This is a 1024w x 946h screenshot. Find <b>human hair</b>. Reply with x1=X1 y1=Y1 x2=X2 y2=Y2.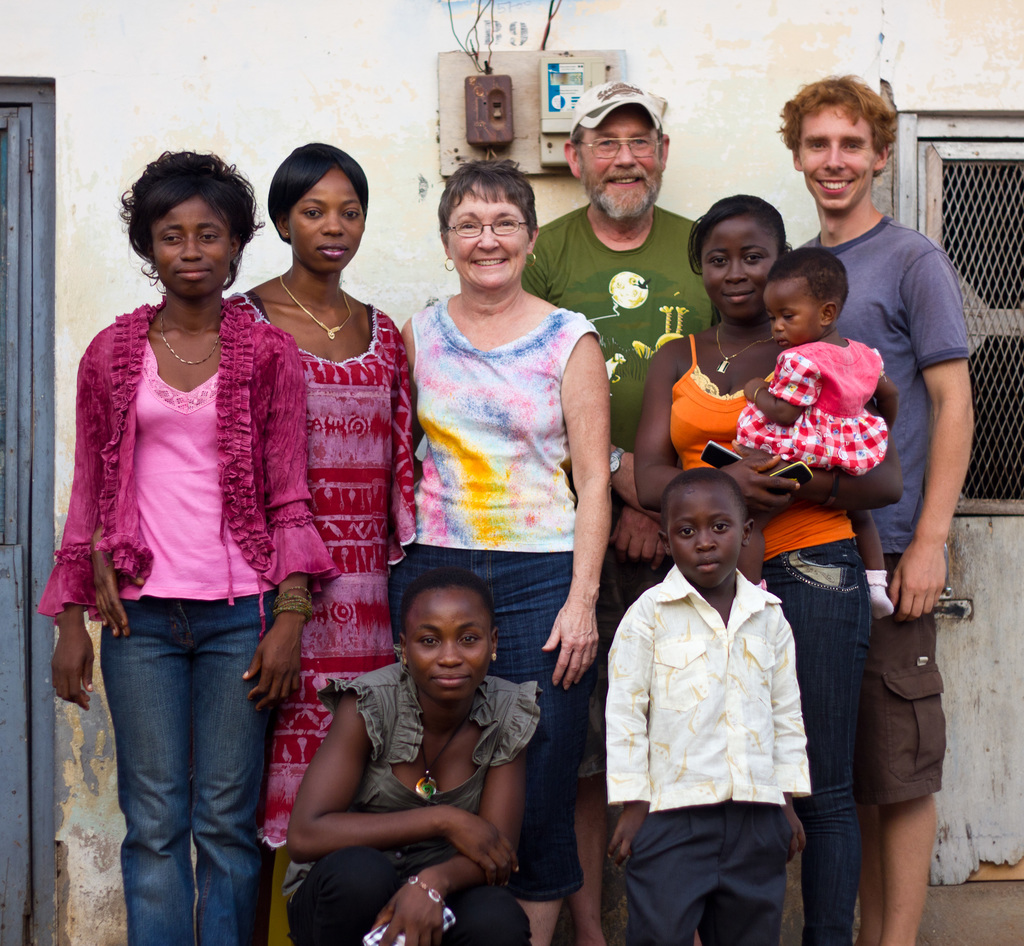
x1=259 y1=136 x2=377 y2=236.
